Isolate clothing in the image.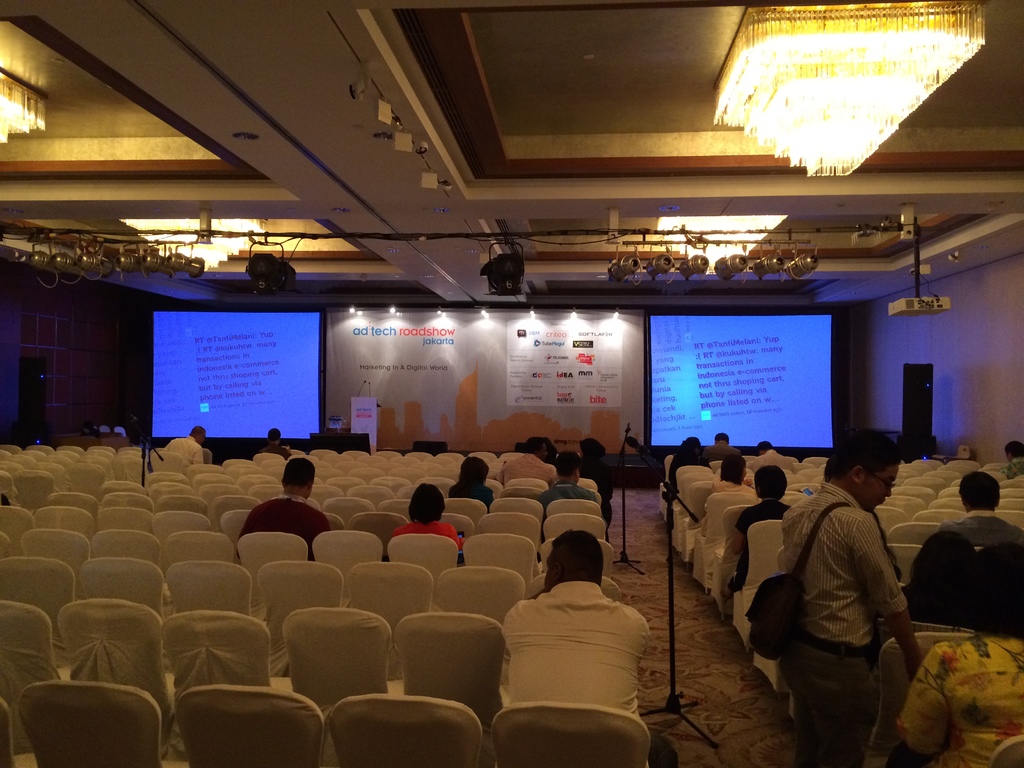
Isolated region: box(748, 446, 796, 472).
